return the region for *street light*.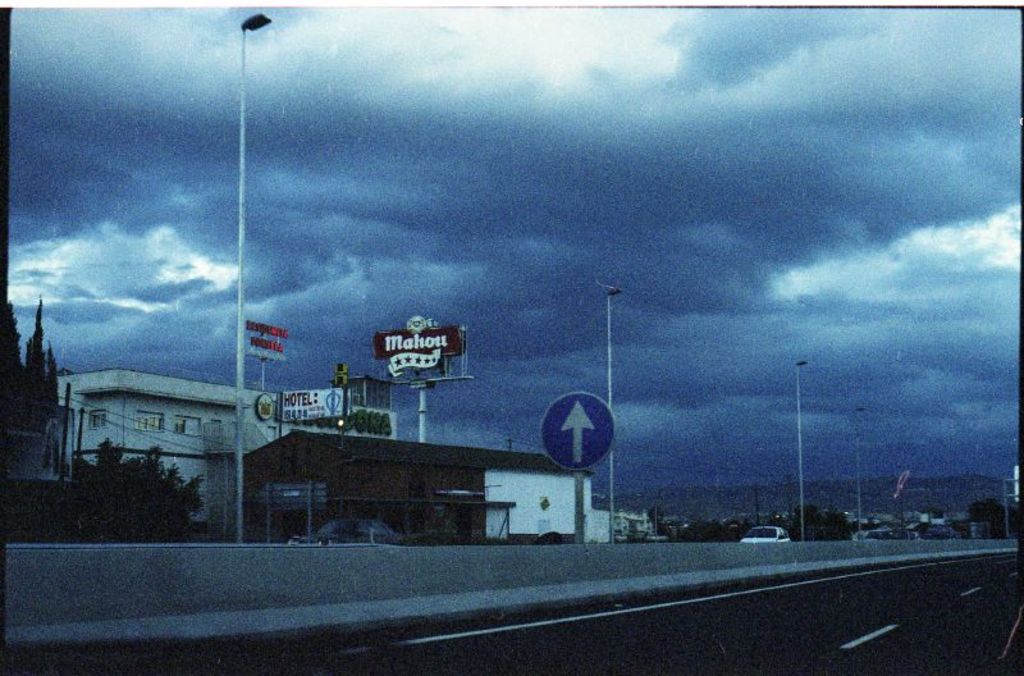
pyautogui.locateOnScreen(744, 316, 854, 562).
